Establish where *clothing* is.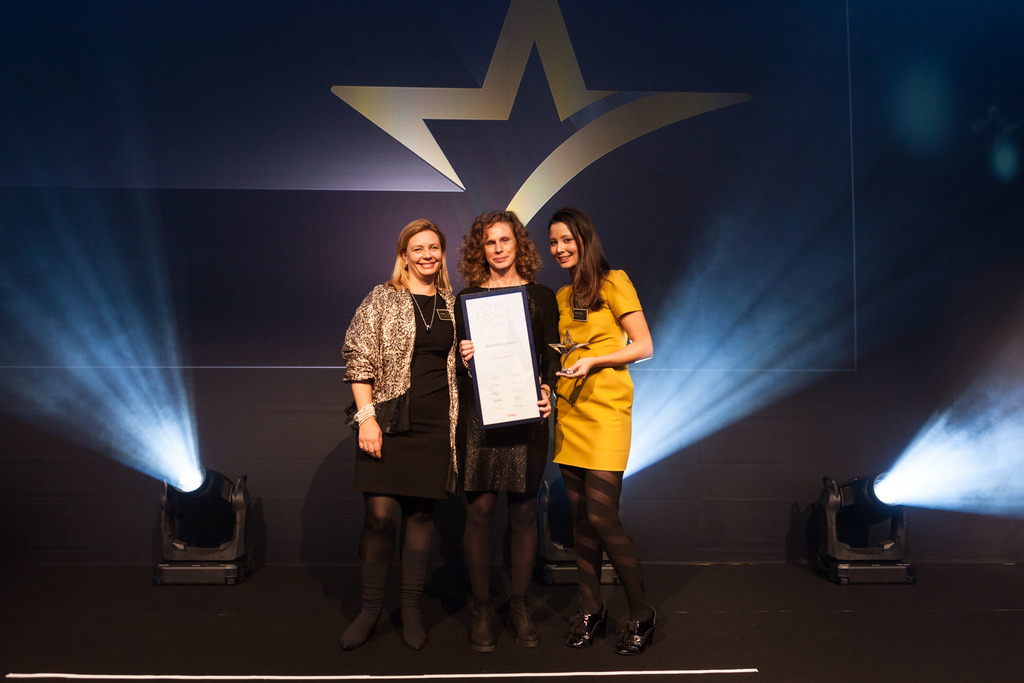
Established at pyautogui.locateOnScreen(447, 278, 561, 497).
